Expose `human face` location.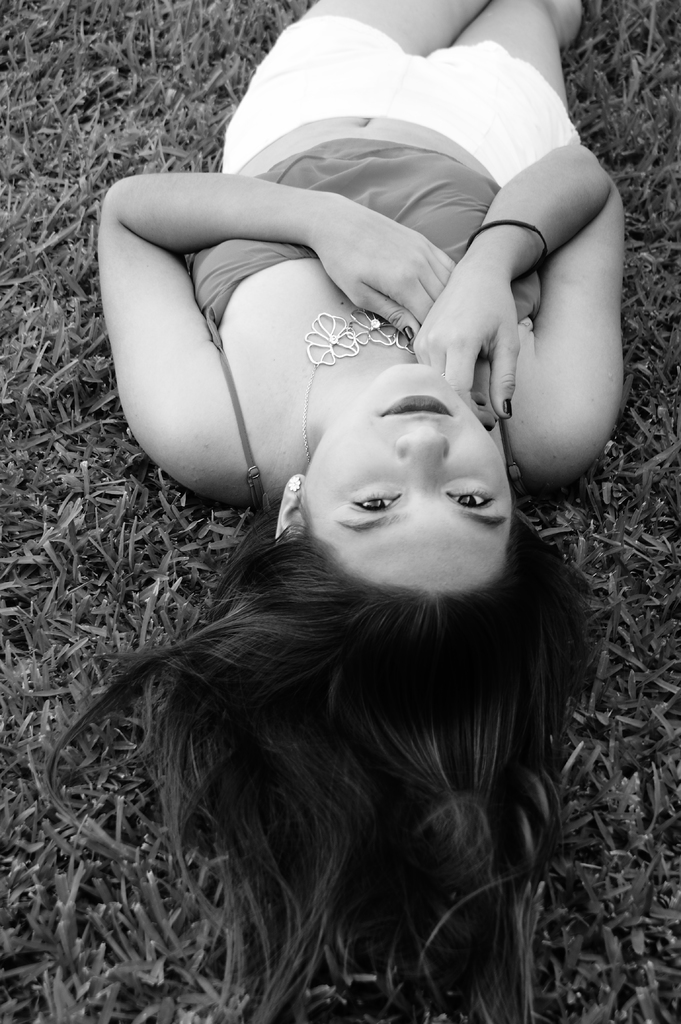
Exposed at x1=293, y1=371, x2=517, y2=586.
